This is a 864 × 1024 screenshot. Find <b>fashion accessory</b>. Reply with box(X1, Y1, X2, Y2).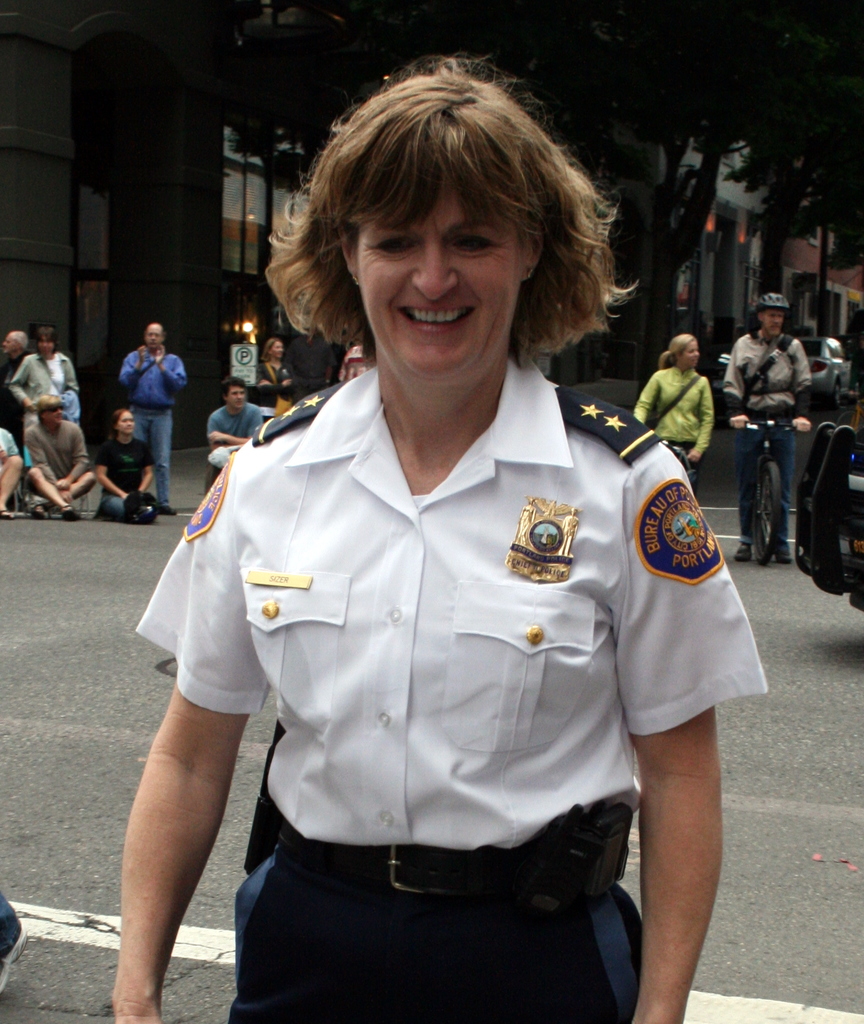
box(330, 846, 554, 904).
